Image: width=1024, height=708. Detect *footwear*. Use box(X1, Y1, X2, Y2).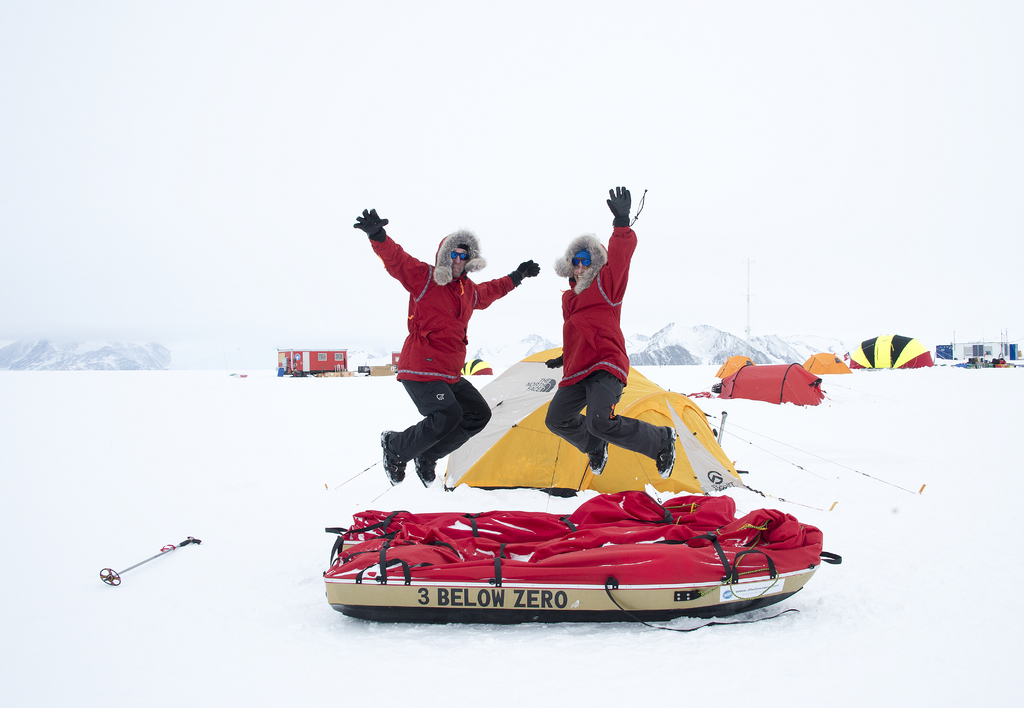
box(374, 427, 403, 488).
